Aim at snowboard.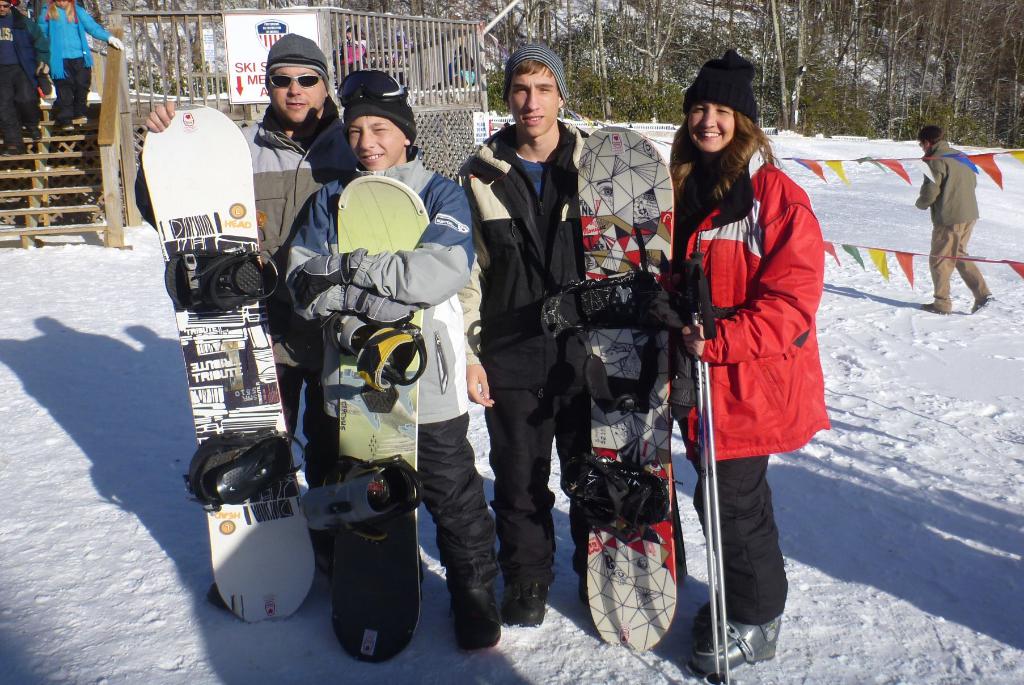
Aimed at 538 125 675 652.
